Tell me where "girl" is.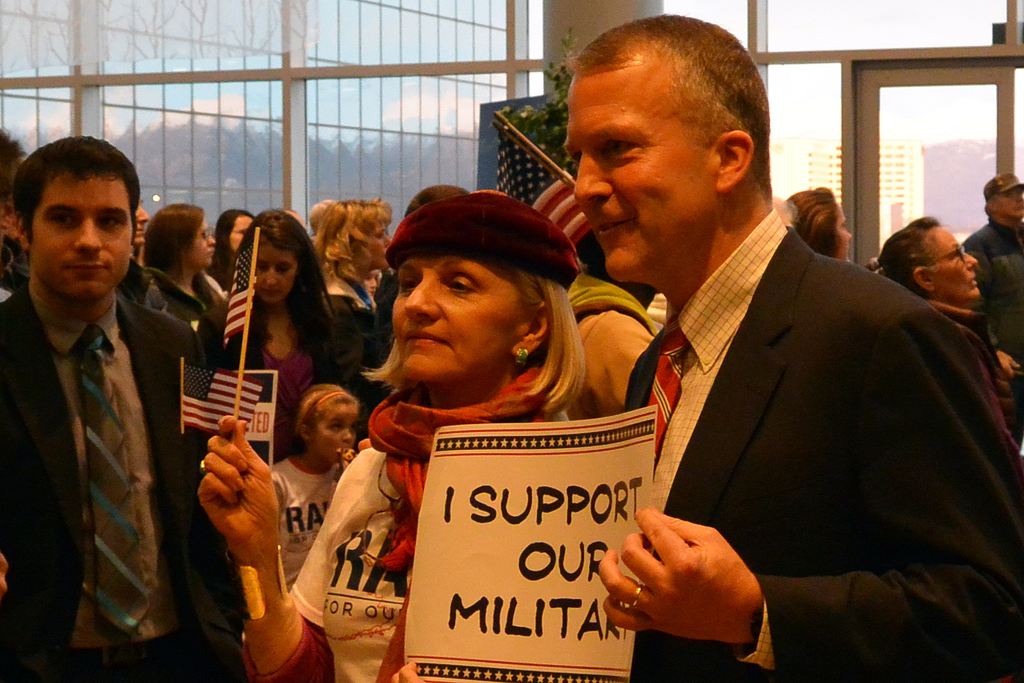
"girl" is at crop(314, 199, 393, 359).
